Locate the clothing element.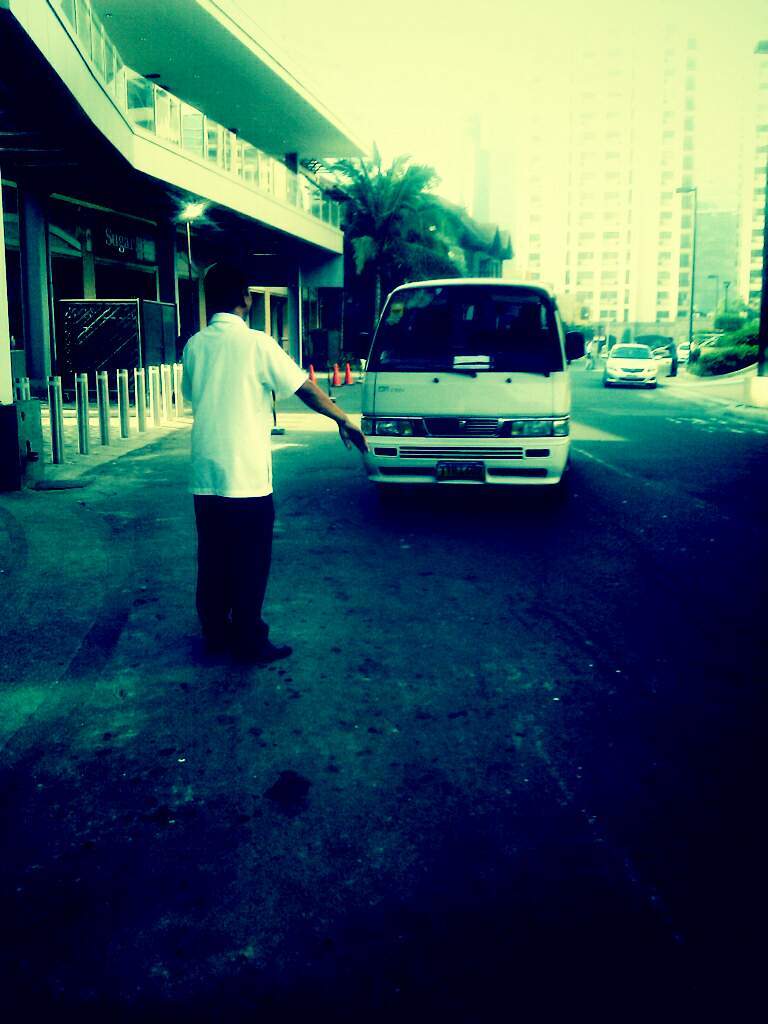
Element bbox: {"left": 182, "top": 313, "right": 304, "bottom": 495}.
